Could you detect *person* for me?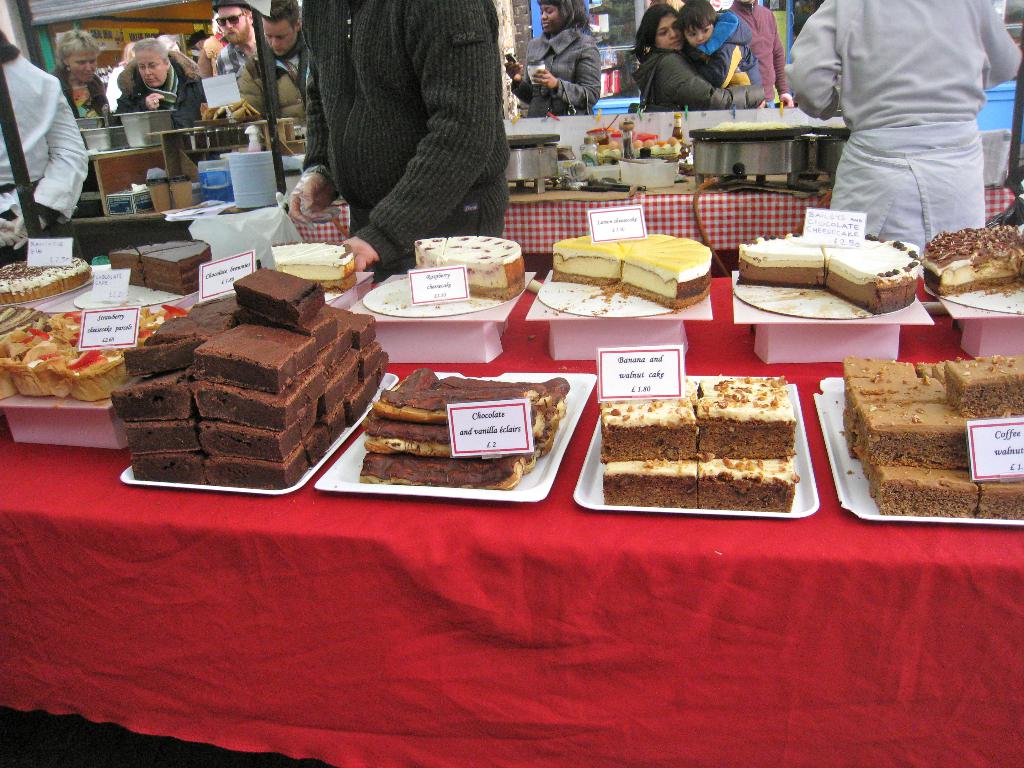
Detection result: BBox(631, 1, 770, 127).
